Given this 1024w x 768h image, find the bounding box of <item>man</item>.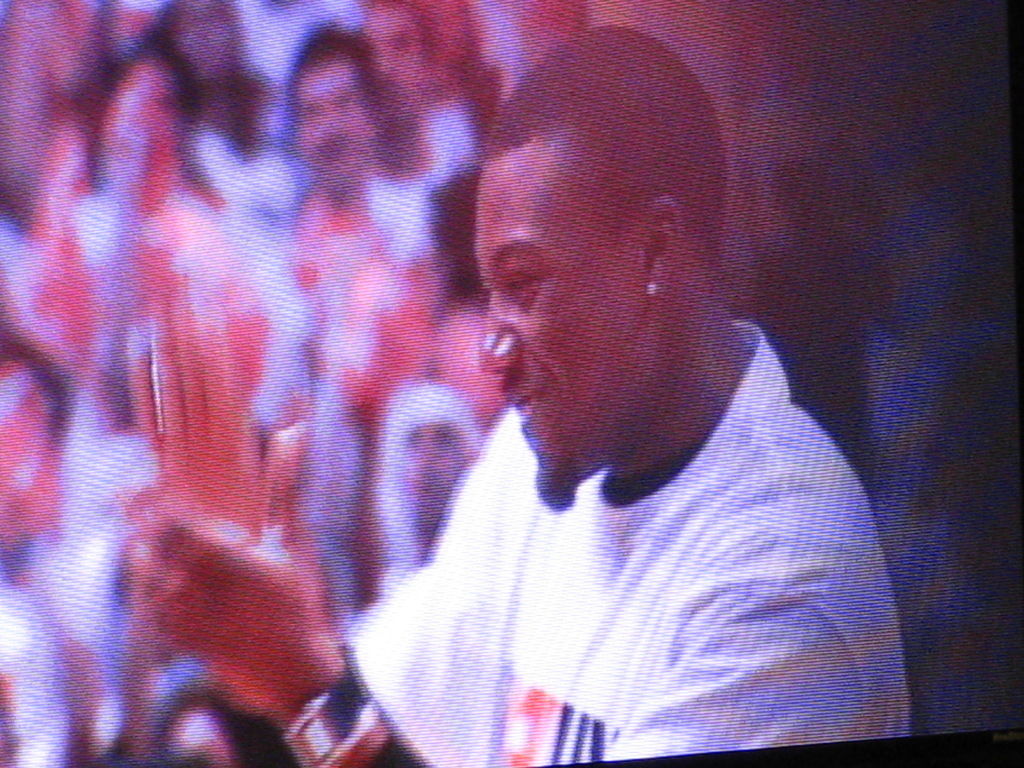
(x1=367, y1=378, x2=501, y2=585).
